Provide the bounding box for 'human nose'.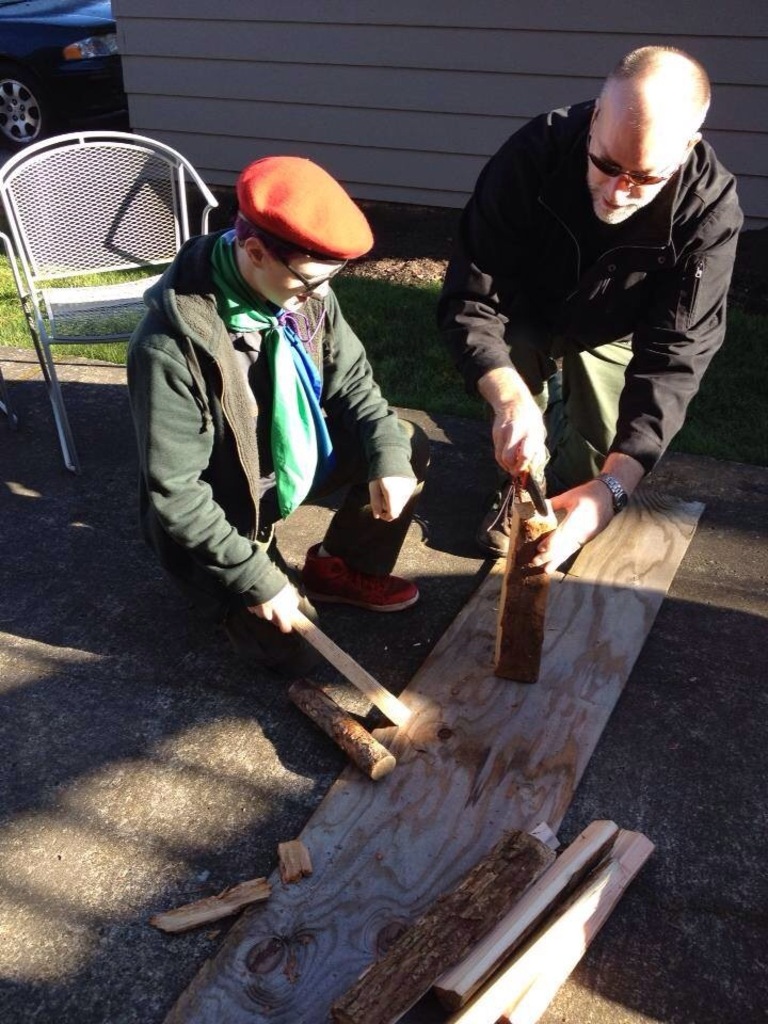
l=605, t=176, r=626, b=199.
